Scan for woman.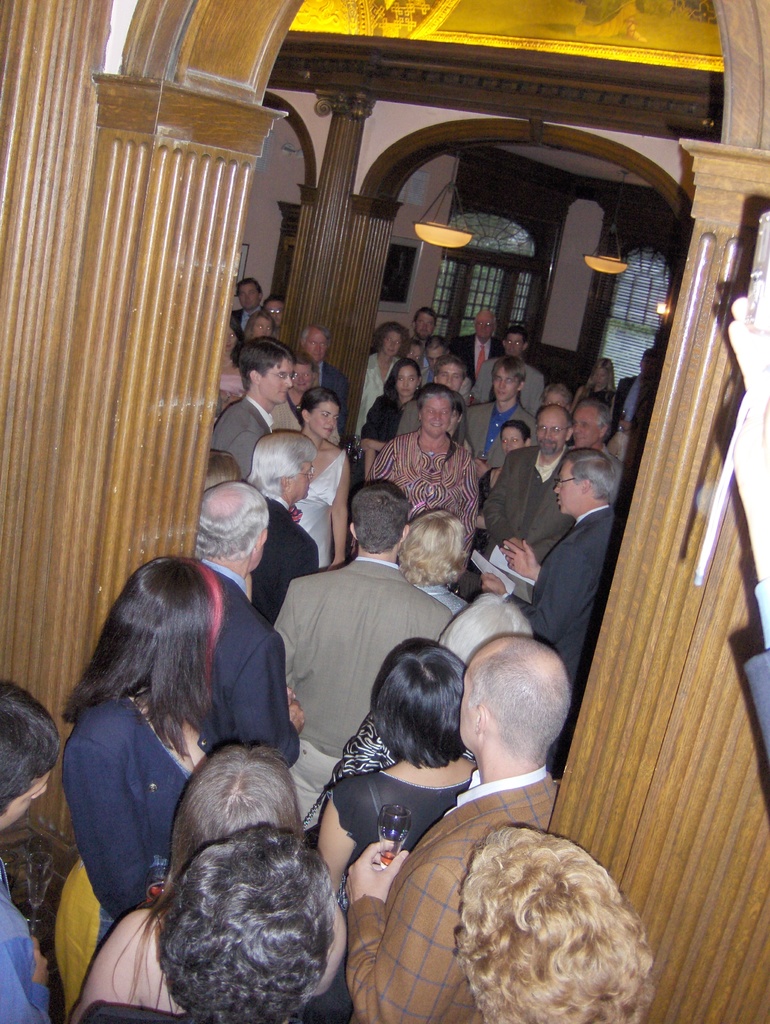
Scan result: bbox(300, 385, 346, 567).
